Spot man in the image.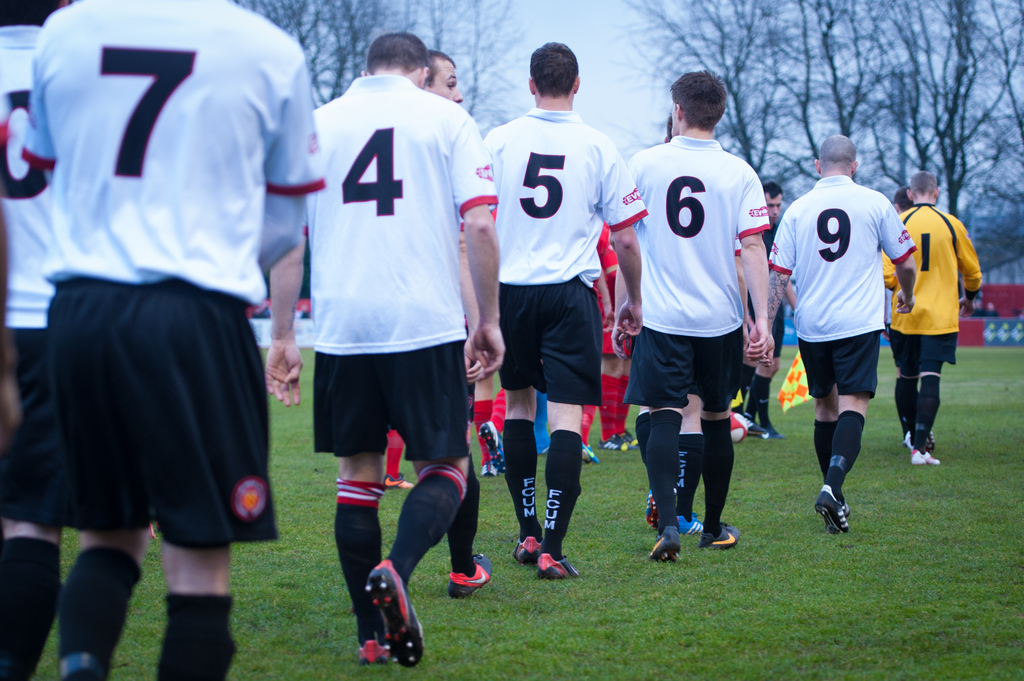
man found at Rect(305, 31, 507, 669).
